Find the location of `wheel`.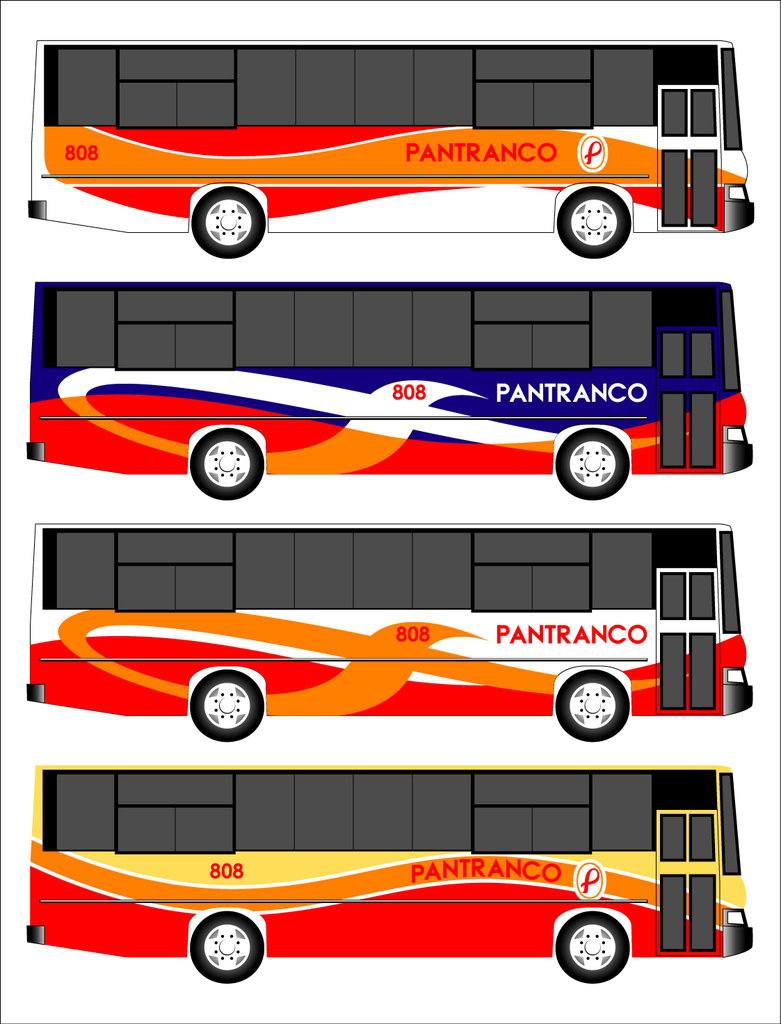
Location: crop(193, 678, 268, 749).
